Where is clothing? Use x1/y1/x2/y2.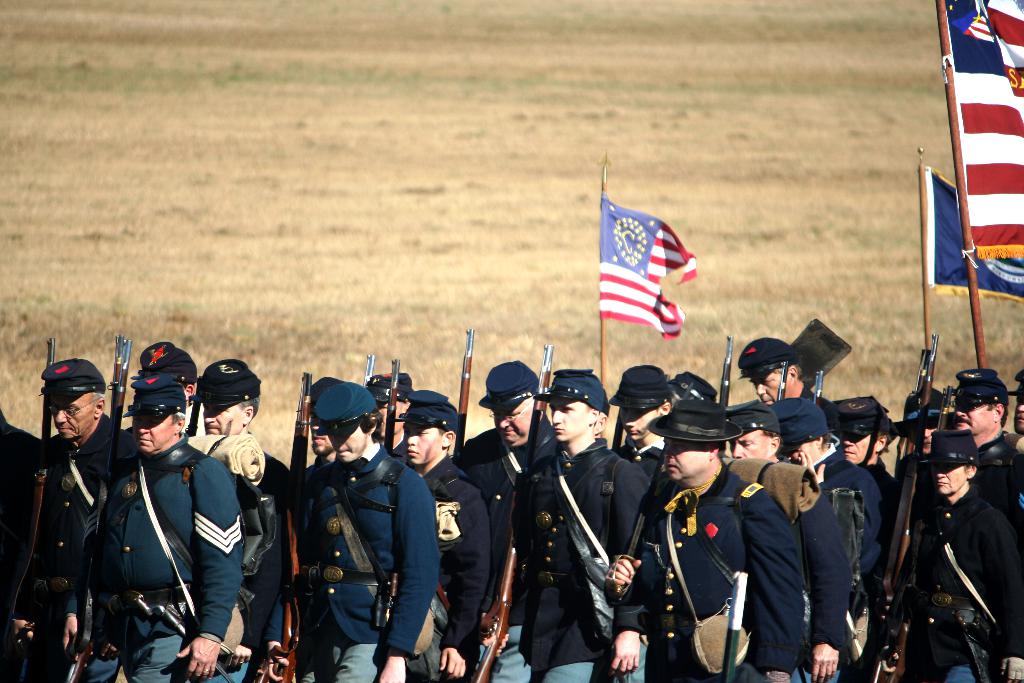
648/457/808/682.
